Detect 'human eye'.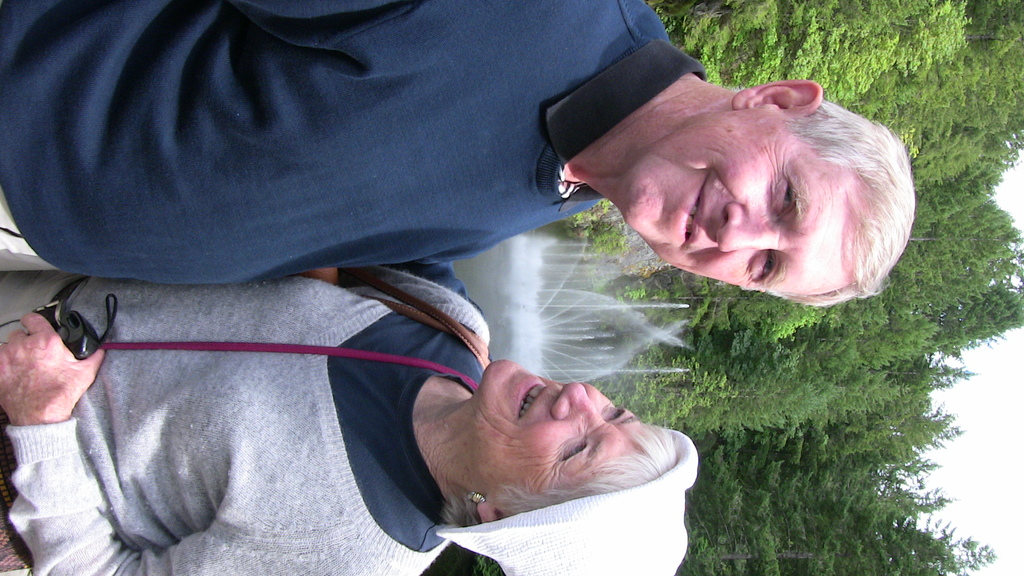
Detected at {"x1": 561, "y1": 439, "x2": 589, "y2": 461}.
